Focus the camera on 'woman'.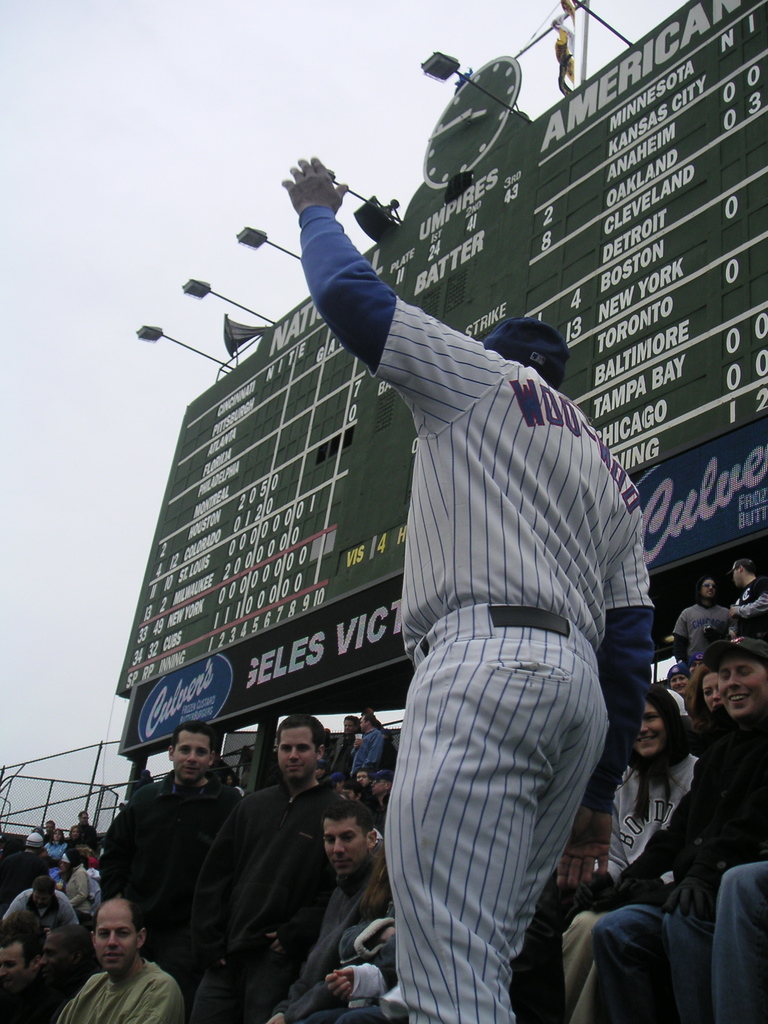
Focus region: box(689, 672, 724, 728).
